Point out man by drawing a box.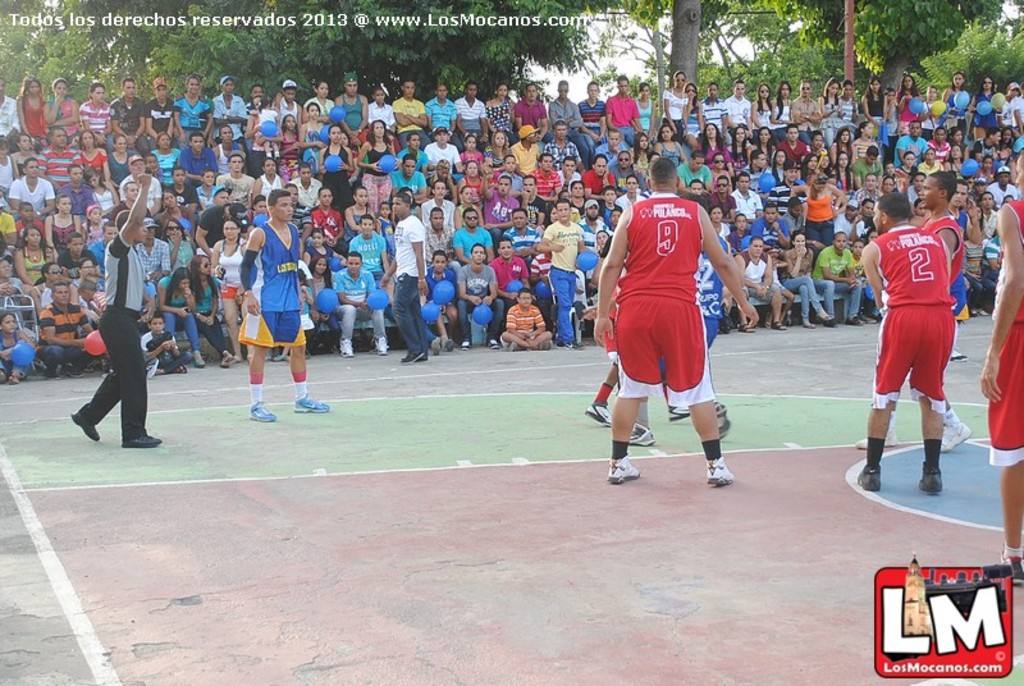
x1=584 y1=152 x2=614 y2=201.
